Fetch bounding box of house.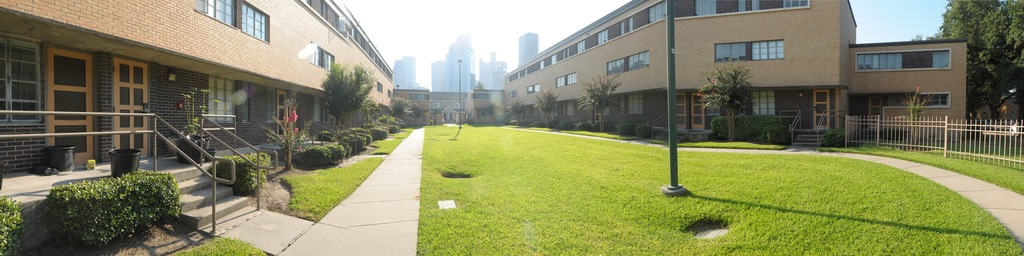
Bbox: region(393, 54, 417, 87).
